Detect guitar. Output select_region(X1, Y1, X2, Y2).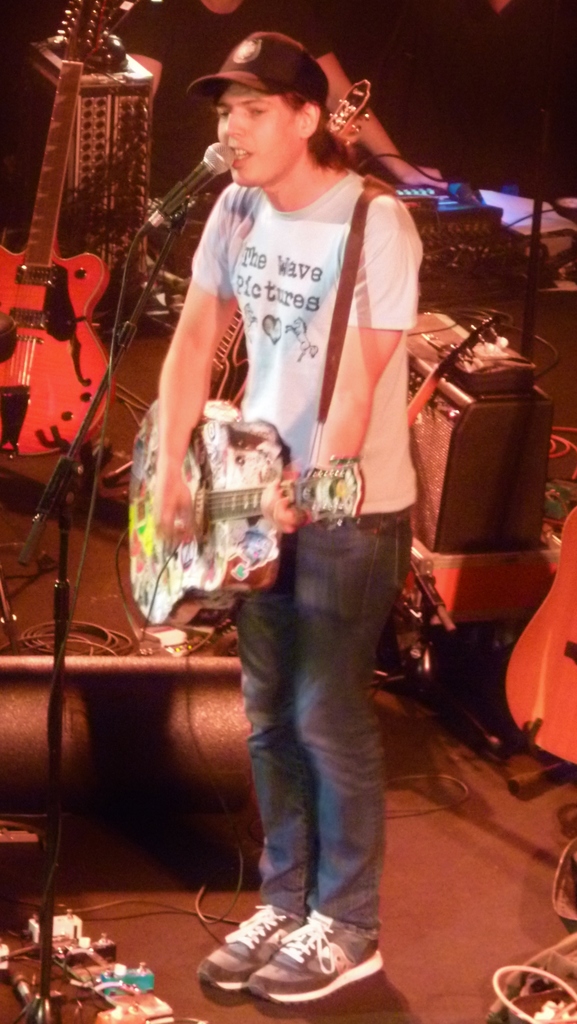
select_region(0, 0, 127, 473).
